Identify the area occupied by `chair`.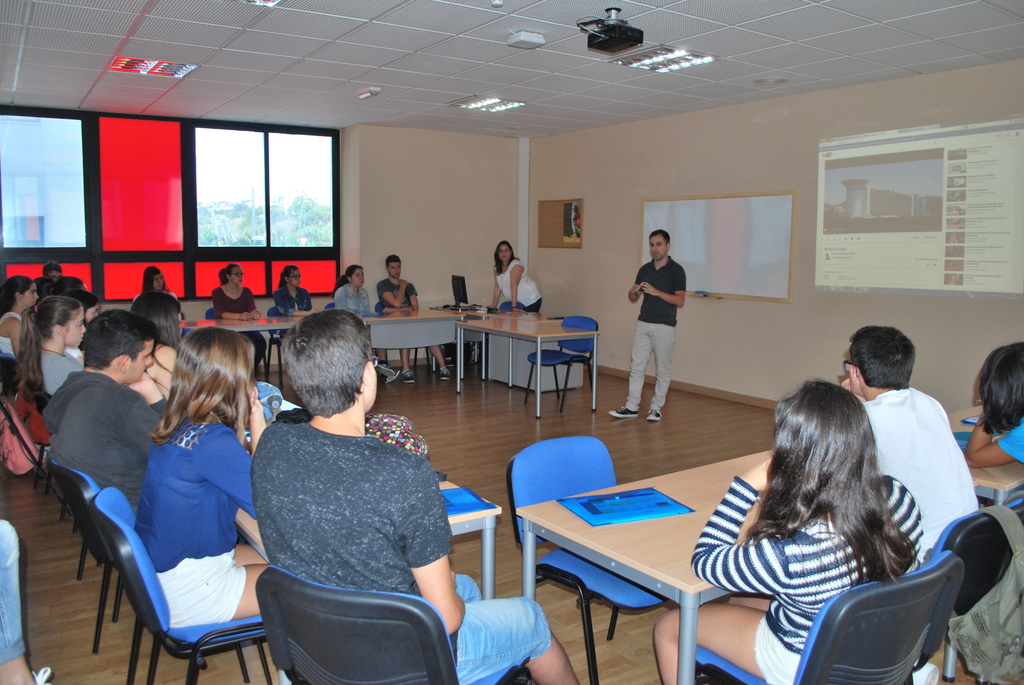
Area: crop(372, 300, 430, 371).
